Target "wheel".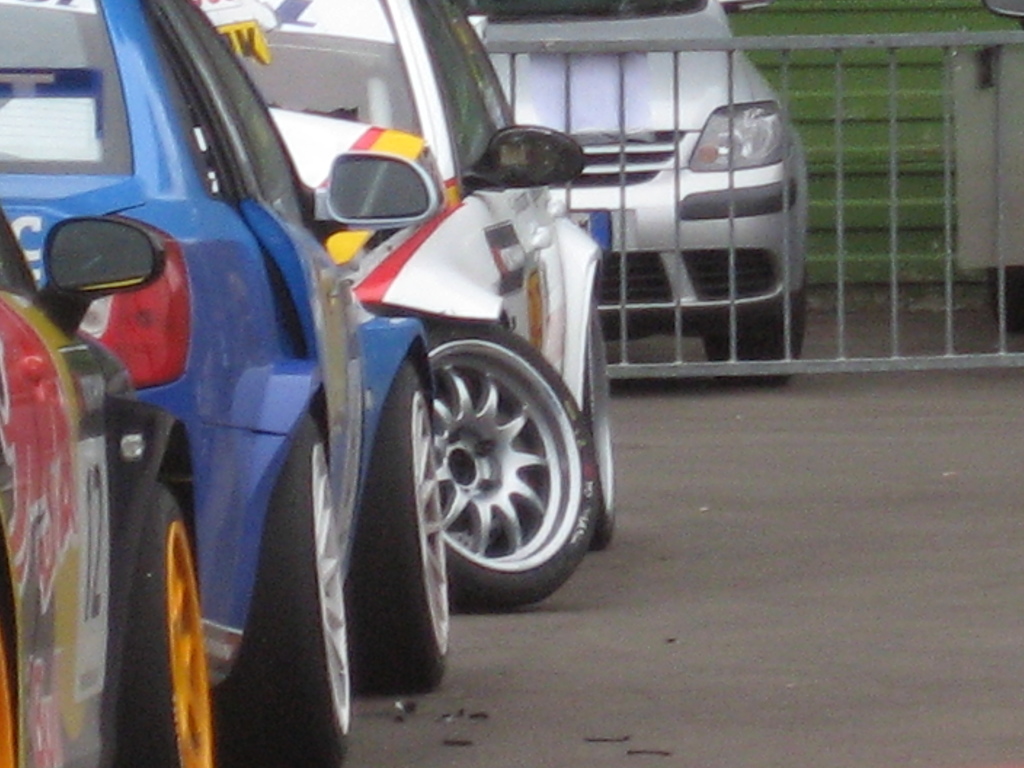
Target region: (left=705, top=275, right=806, bottom=383).
